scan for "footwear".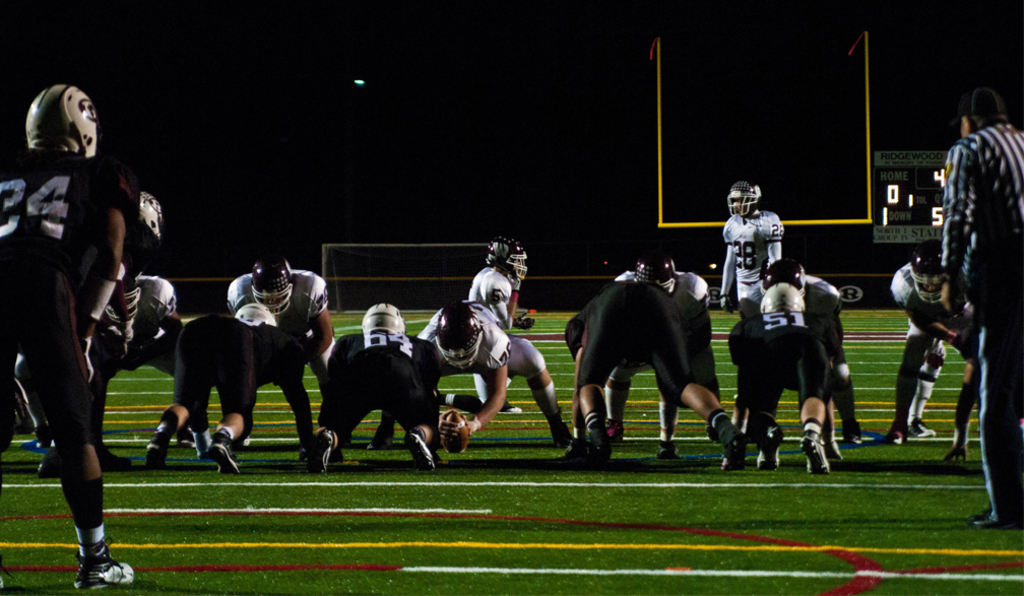
Scan result: <bbox>799, 435, 830, 473</bbox>.
